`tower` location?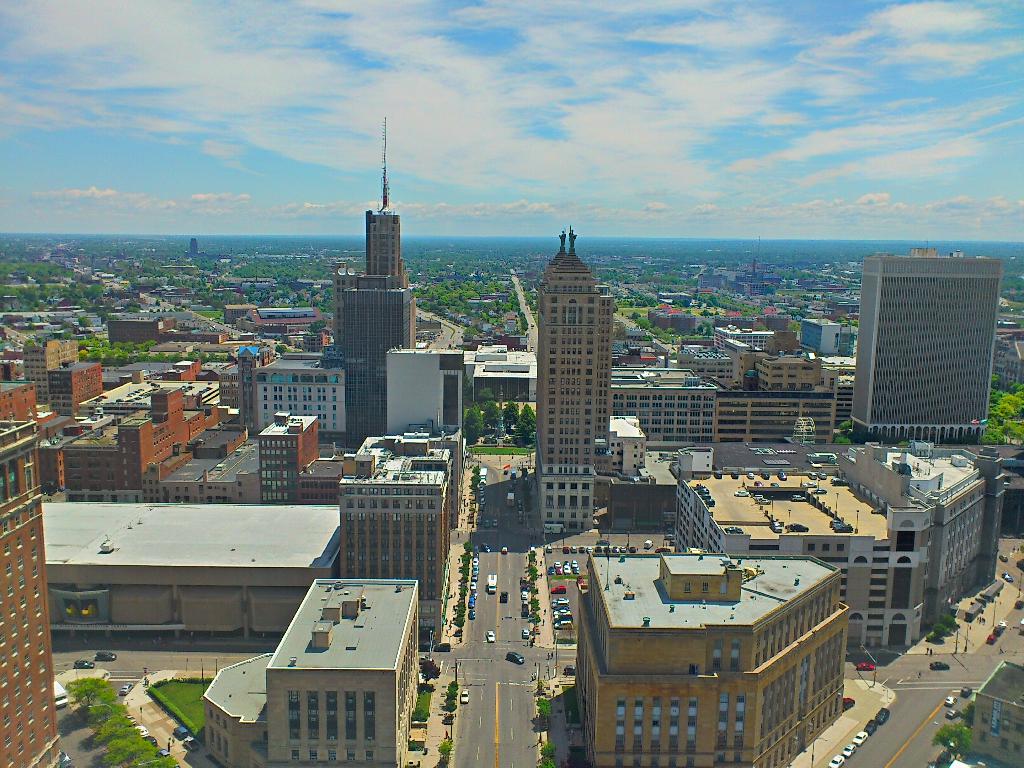
<box>843,242,1014,458</box>
